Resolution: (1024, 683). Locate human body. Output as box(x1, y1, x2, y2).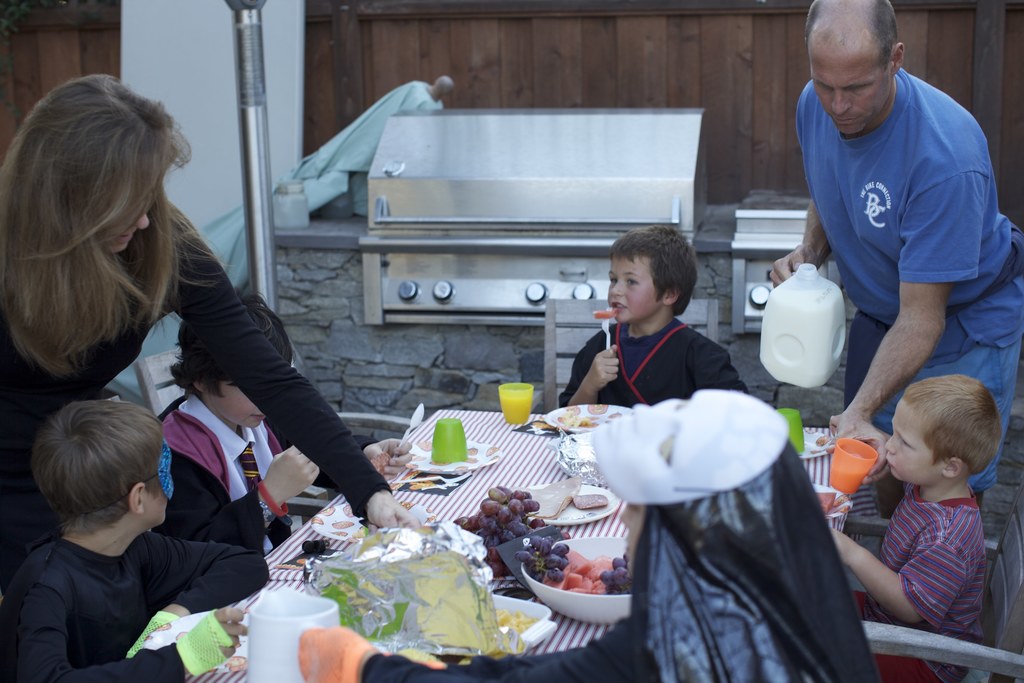
box(155, 397, 411, 557).
